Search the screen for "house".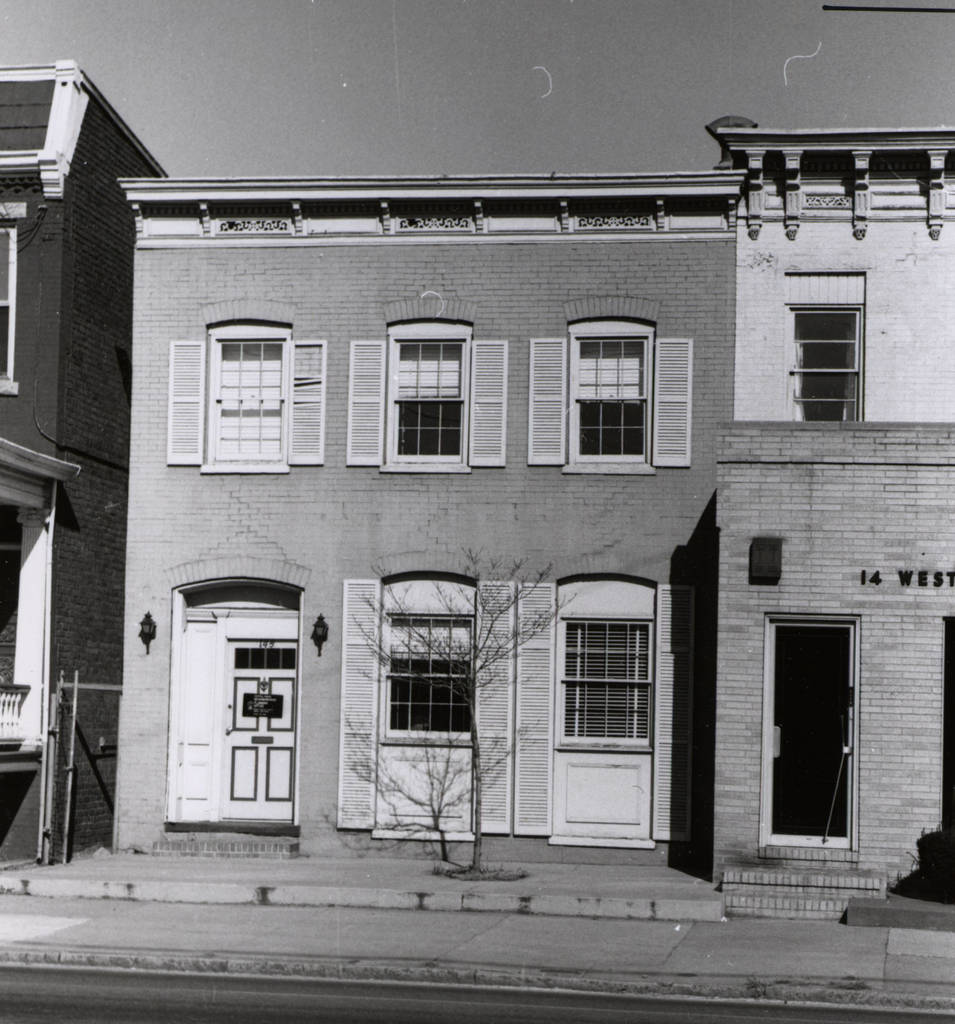
Found at left=1, top=61, right=171, bottom=872.
